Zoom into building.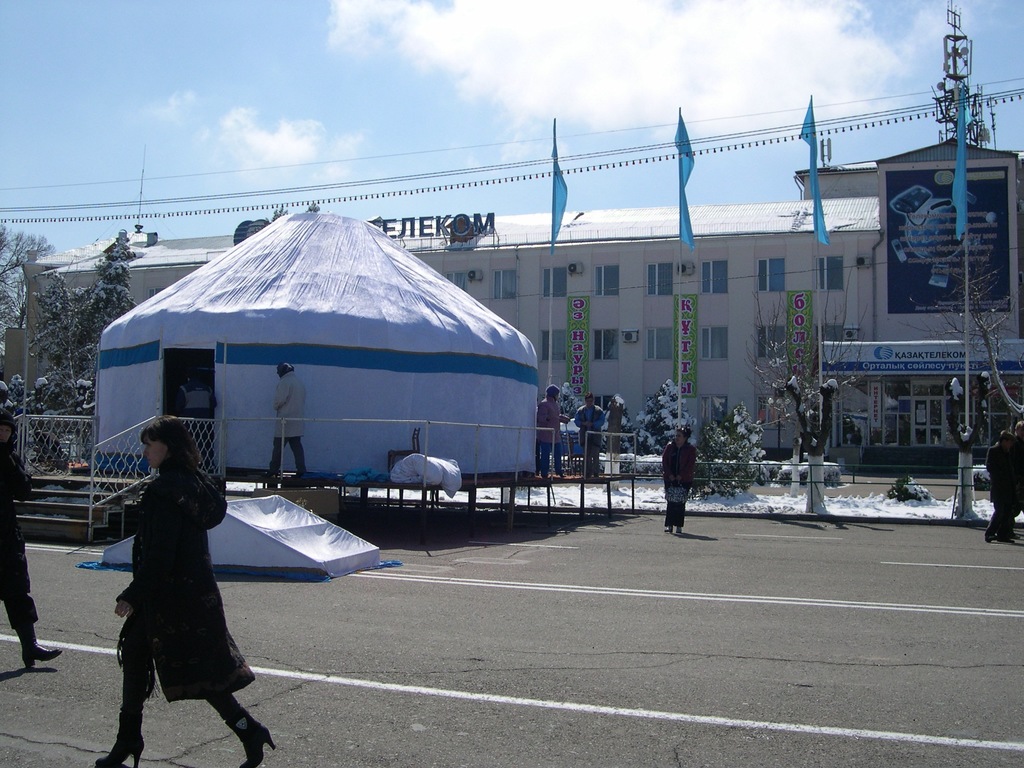
Zoom target: [left=19, top=125, right=1023, bottom=490].
